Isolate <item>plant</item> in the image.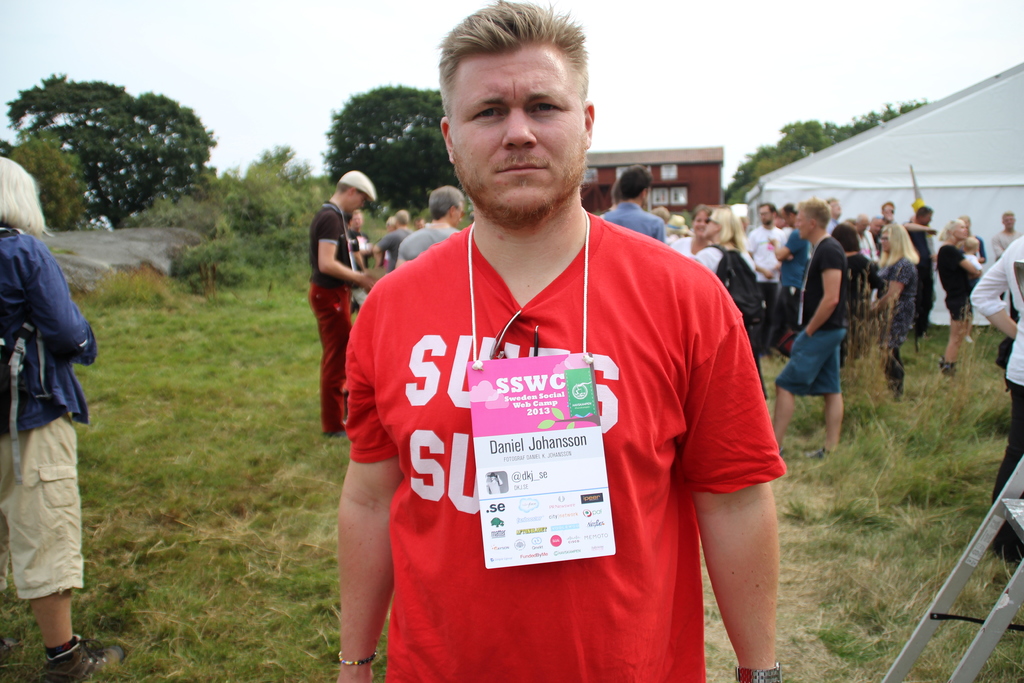
Isolated region: rect(215, 145, 351, 236).
